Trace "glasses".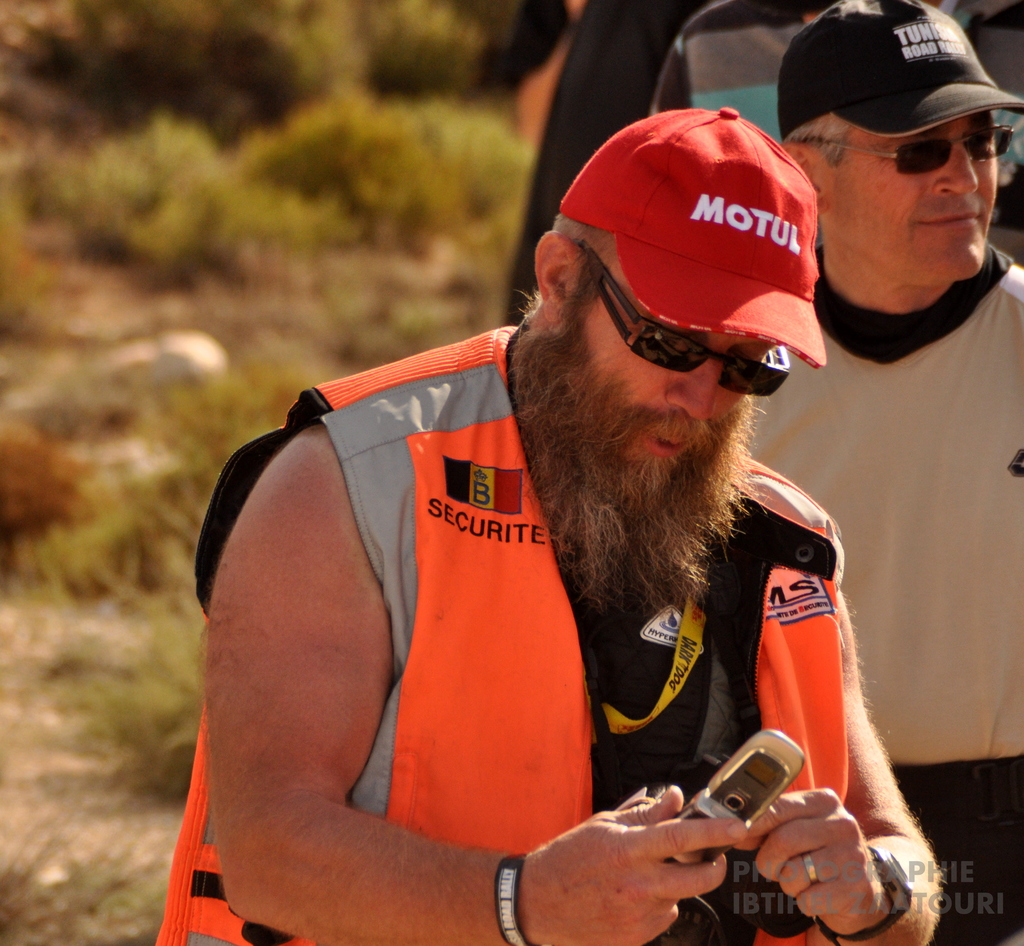
Traced to pyautogui.locateOnScreen(574, 238, 798, 398).
